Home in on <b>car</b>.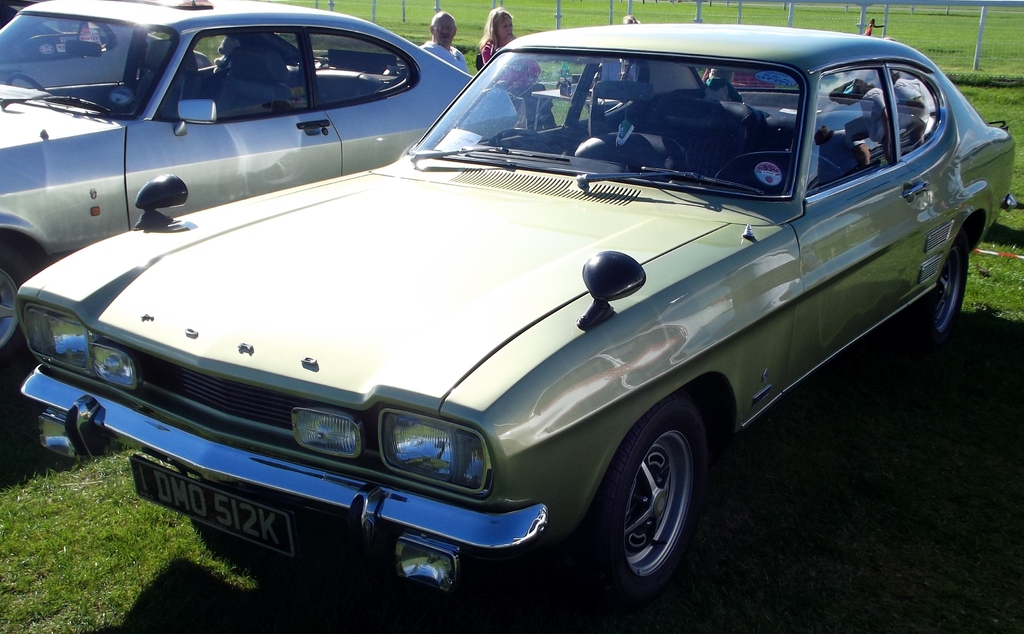
Homed in at locate(20, 23, 1014, 596).
